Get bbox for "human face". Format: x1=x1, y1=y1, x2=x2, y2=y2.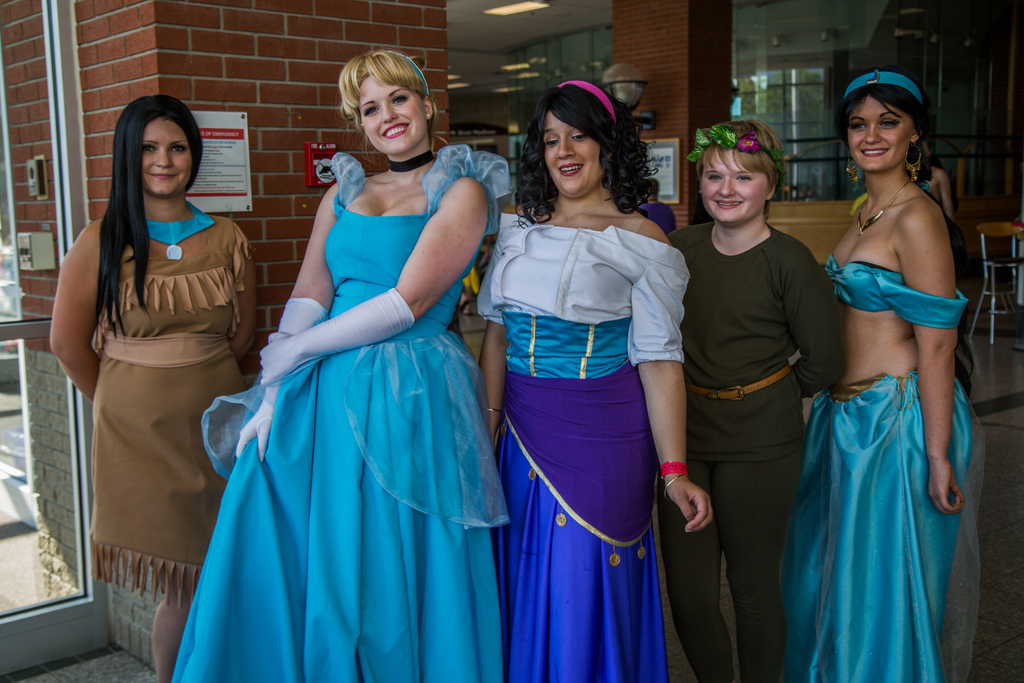
x1=543, y1=108, x2=601, y2=195.
